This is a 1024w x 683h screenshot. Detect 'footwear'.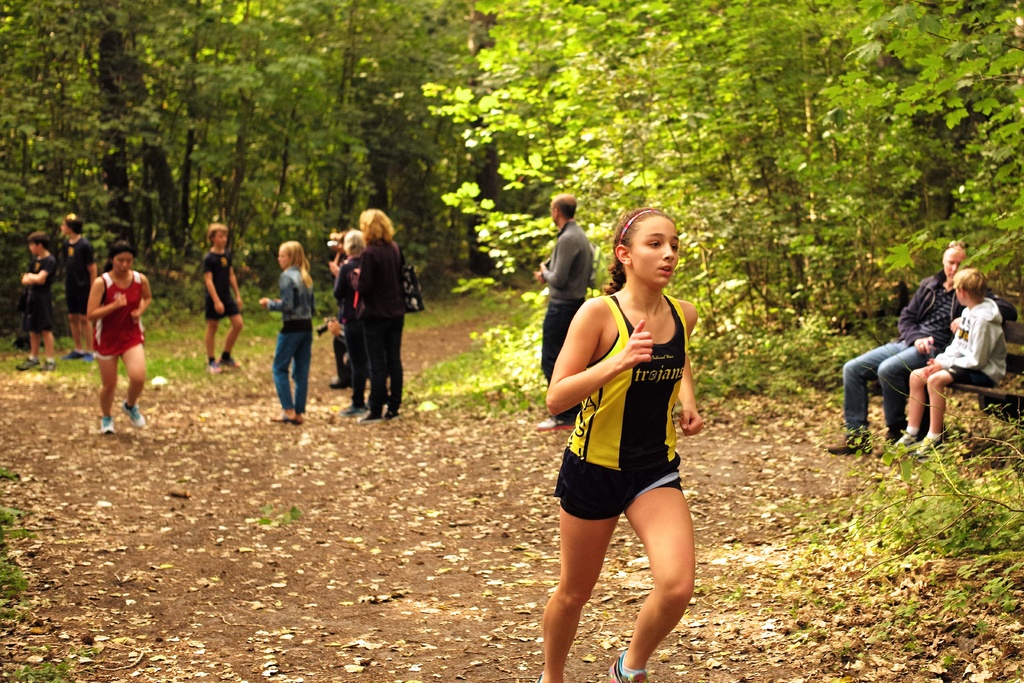
l=908, t=433, r=946, b=465.
